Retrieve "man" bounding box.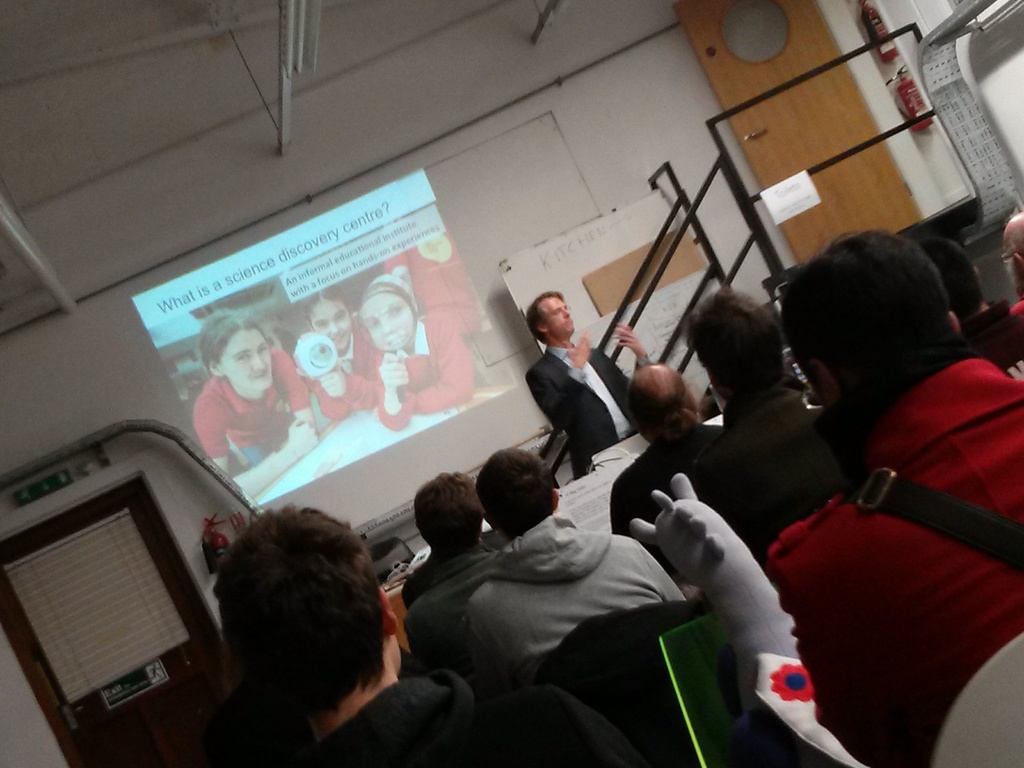
Bounding box: bbox=(463, 445, 684, 680).
